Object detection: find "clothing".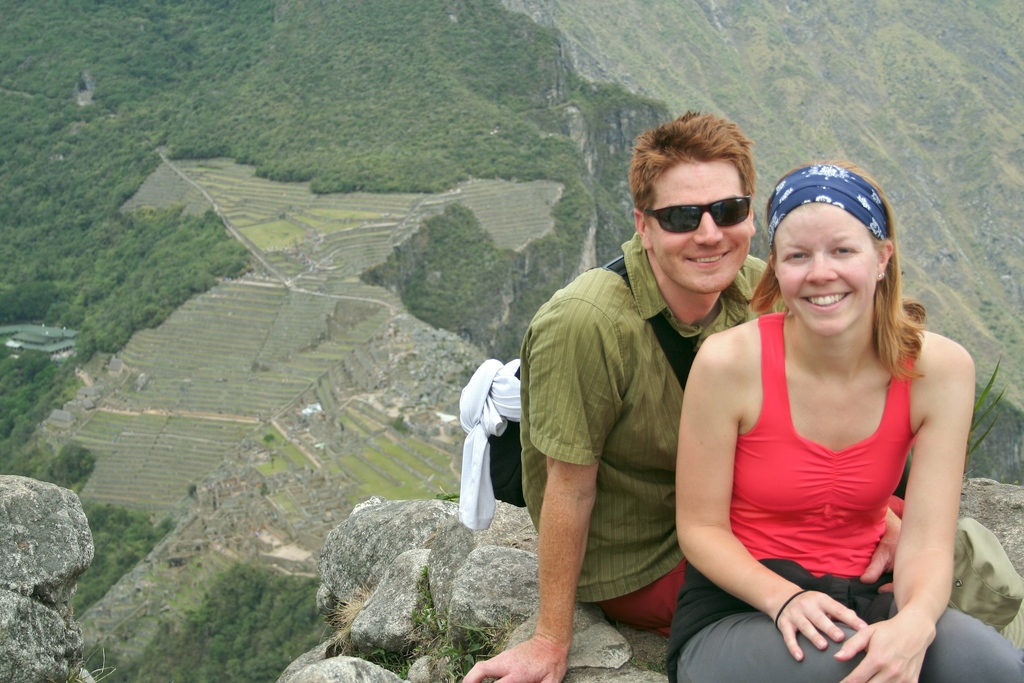
bbox=(526, 186, 752, 650).
